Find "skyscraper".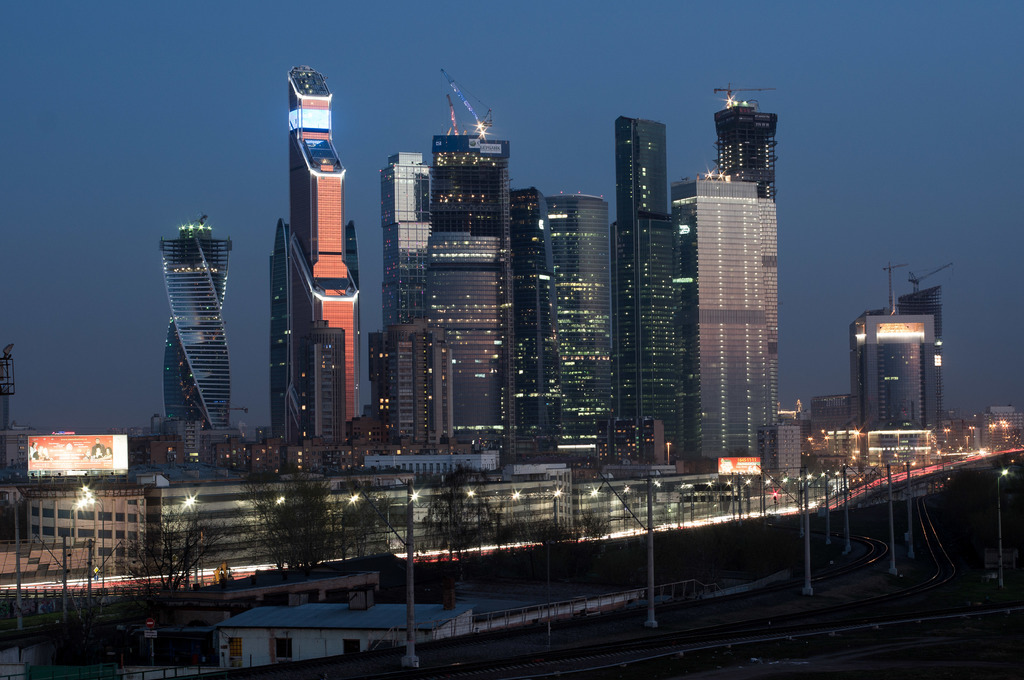
(900,260,948,427).
